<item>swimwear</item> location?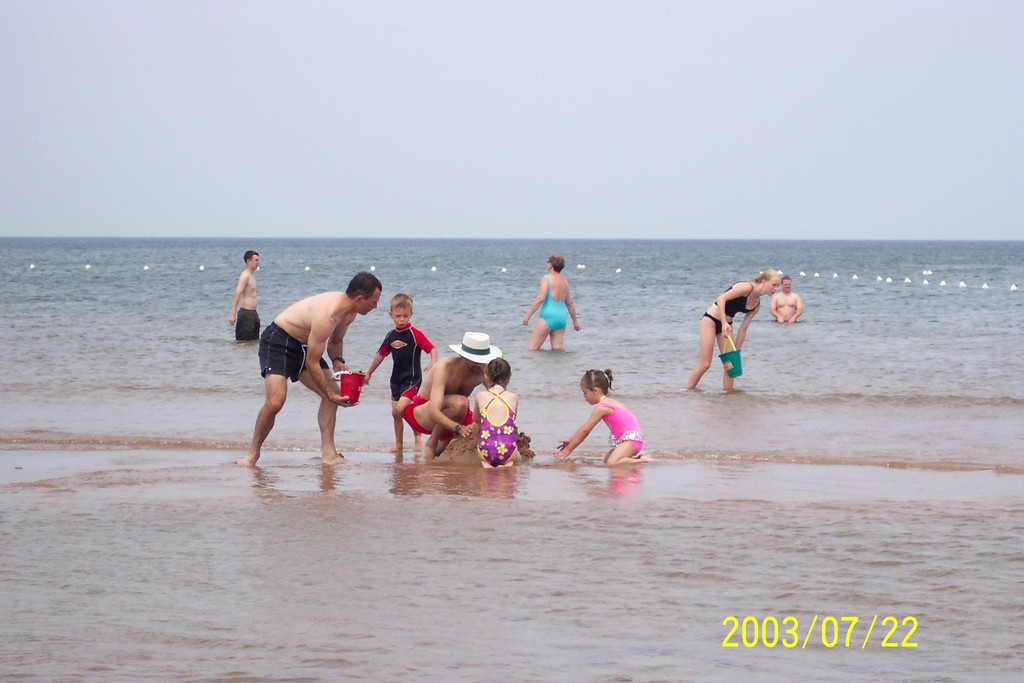
{"x1": 703, "y1": 315, "x2": 732, "y2": 331}
